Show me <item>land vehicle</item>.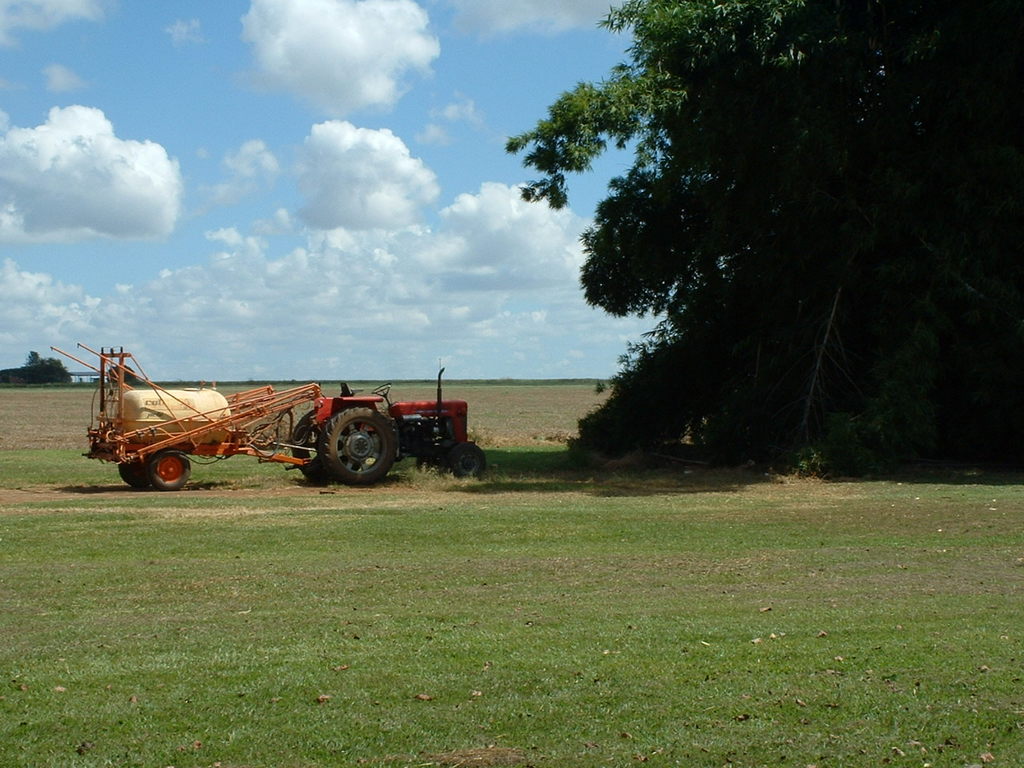
<item>land vehicle</item> is here: detection(62, 352, 494, 492).
